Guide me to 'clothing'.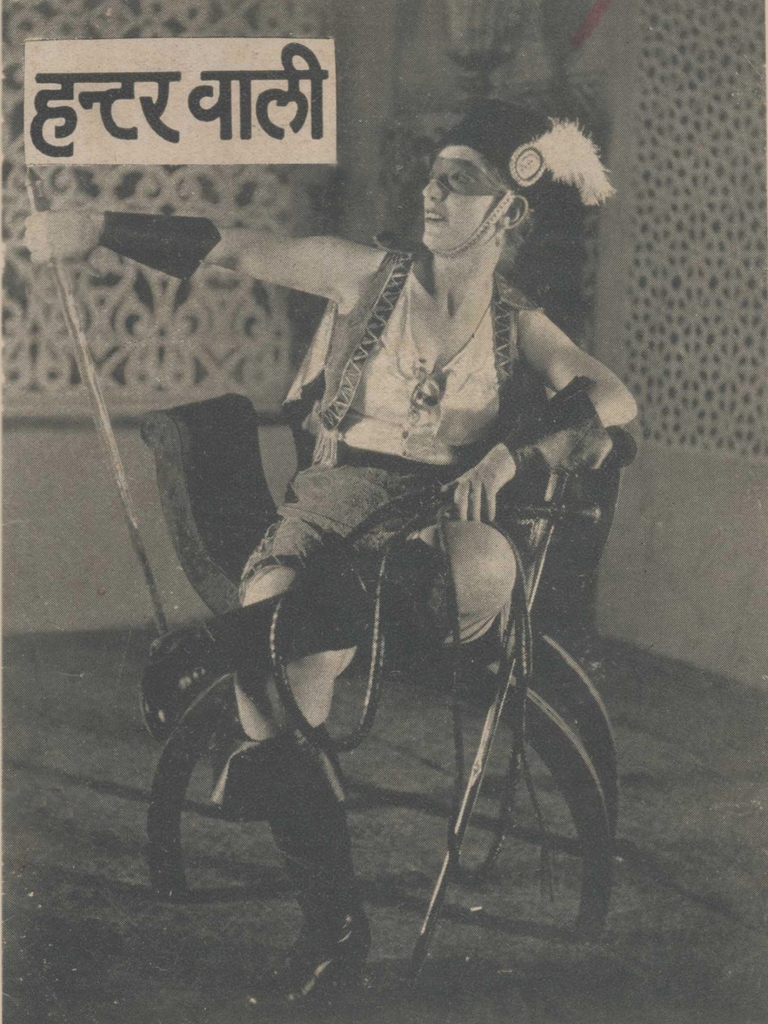
Guidance: region(232, 223, 616, 582).
